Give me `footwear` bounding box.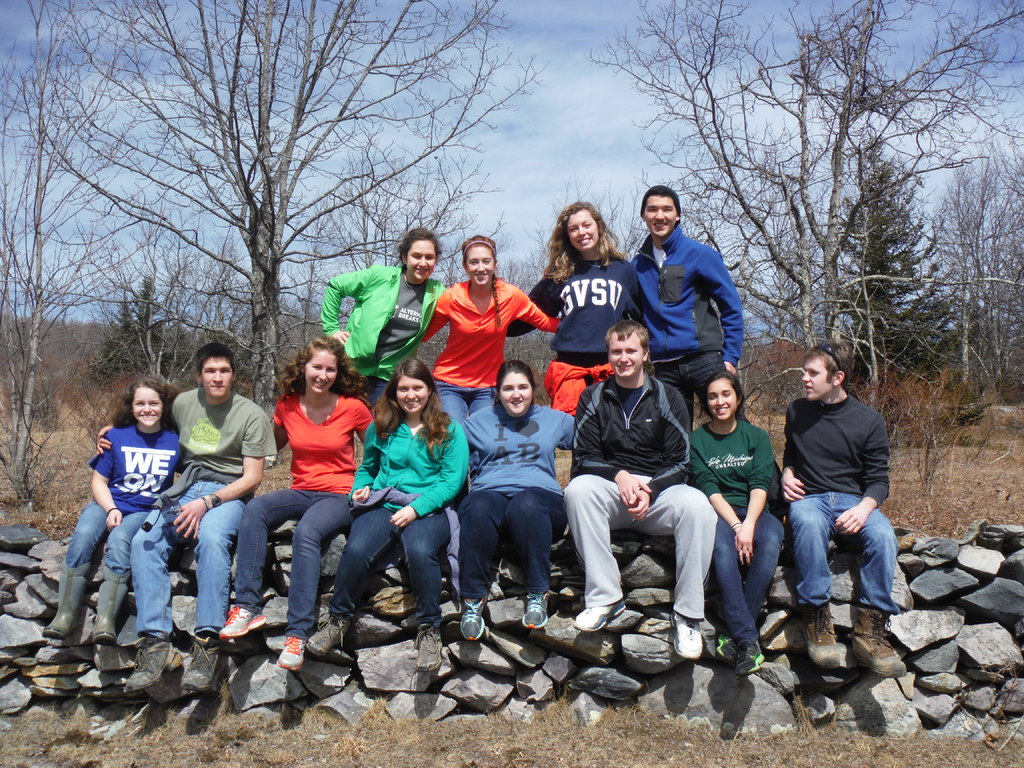
crop(794, 597, 847, 669).
